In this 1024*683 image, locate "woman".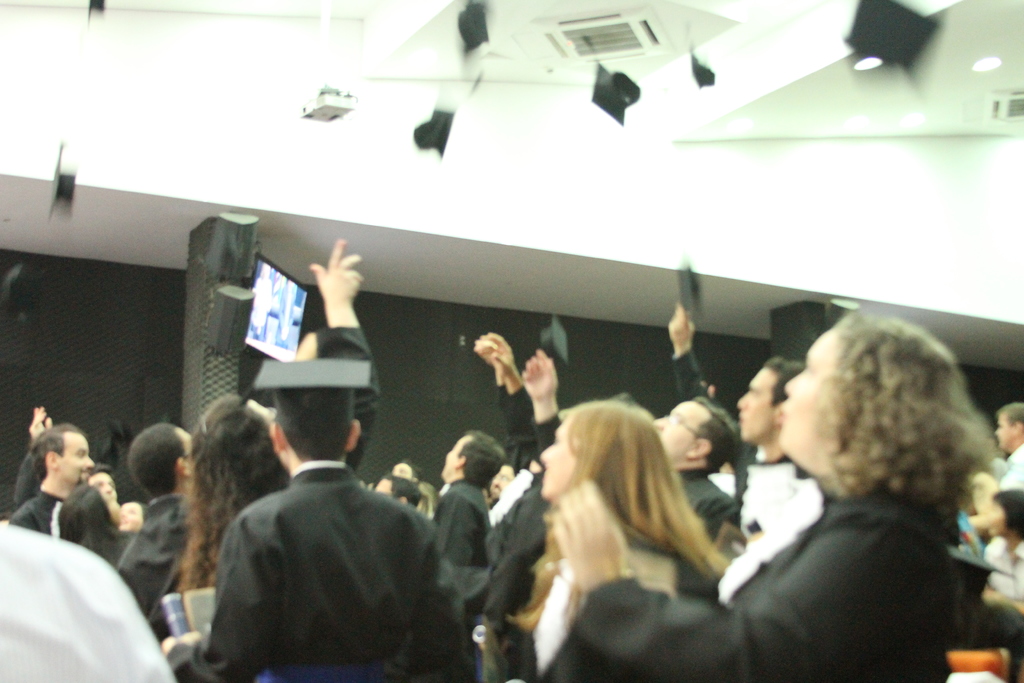
Bounding box: <bbox>647, 309, 1019, 679</bbox>.
